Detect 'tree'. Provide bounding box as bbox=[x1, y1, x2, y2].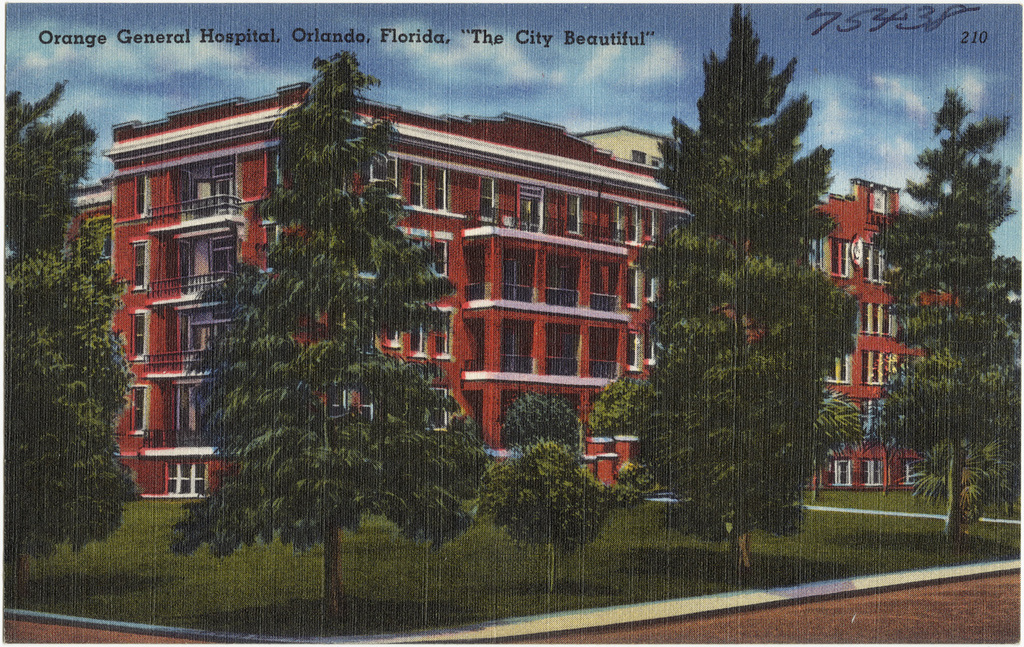
bbox=[635, 1, 864, 571].
